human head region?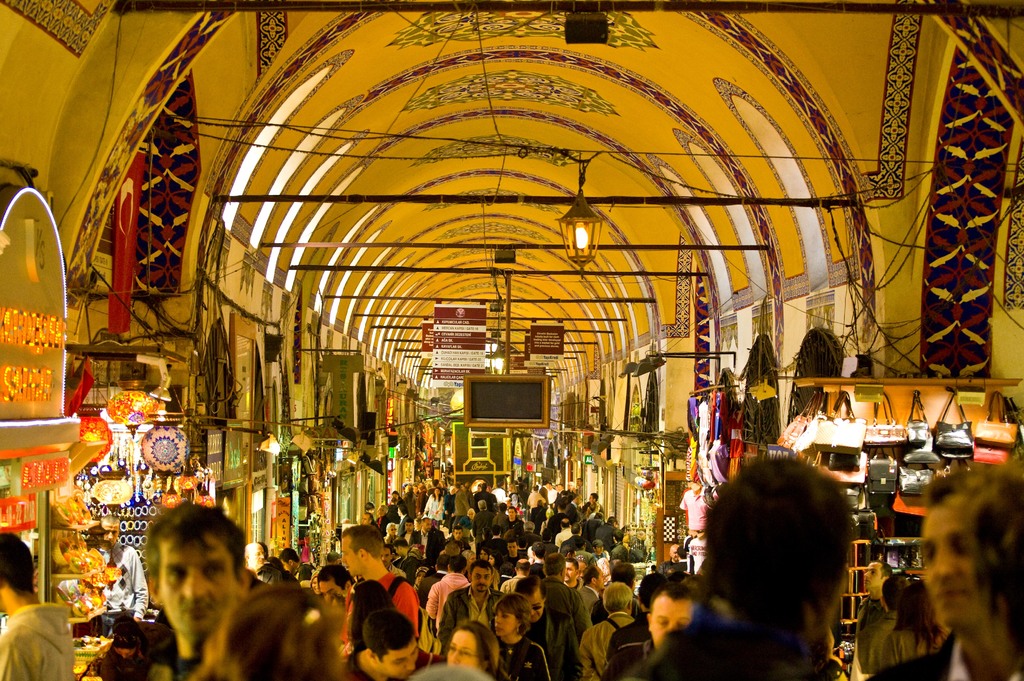
Rect(202, 573, 374, 680)
